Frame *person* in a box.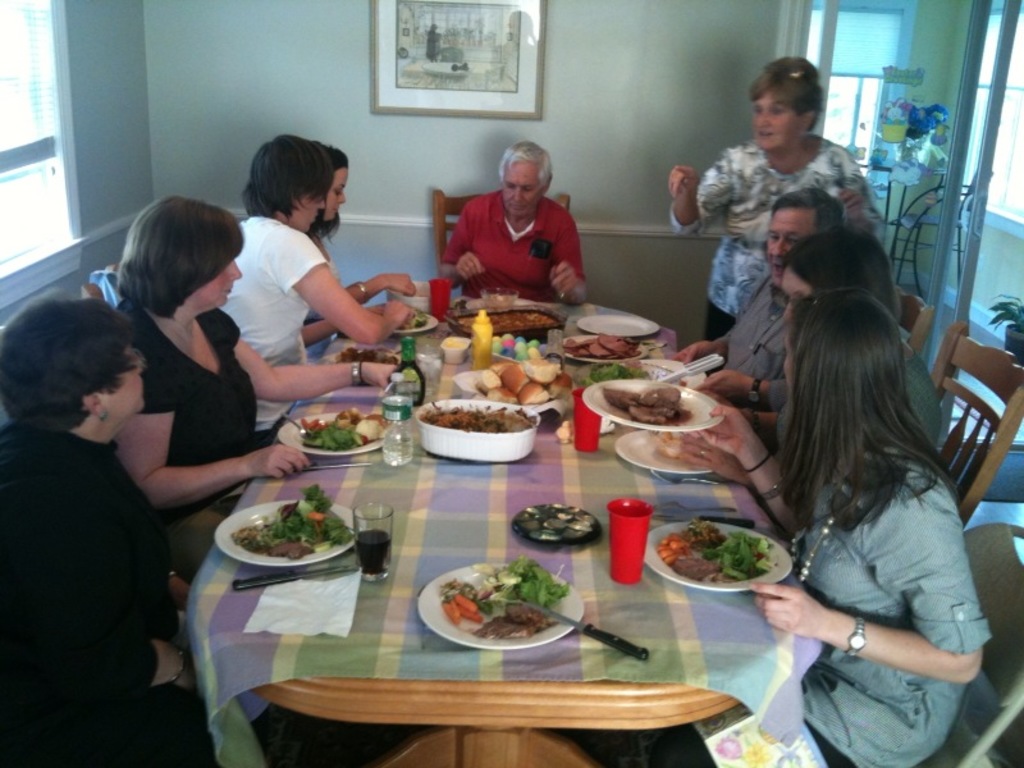
[241, 129, 420, 413].
